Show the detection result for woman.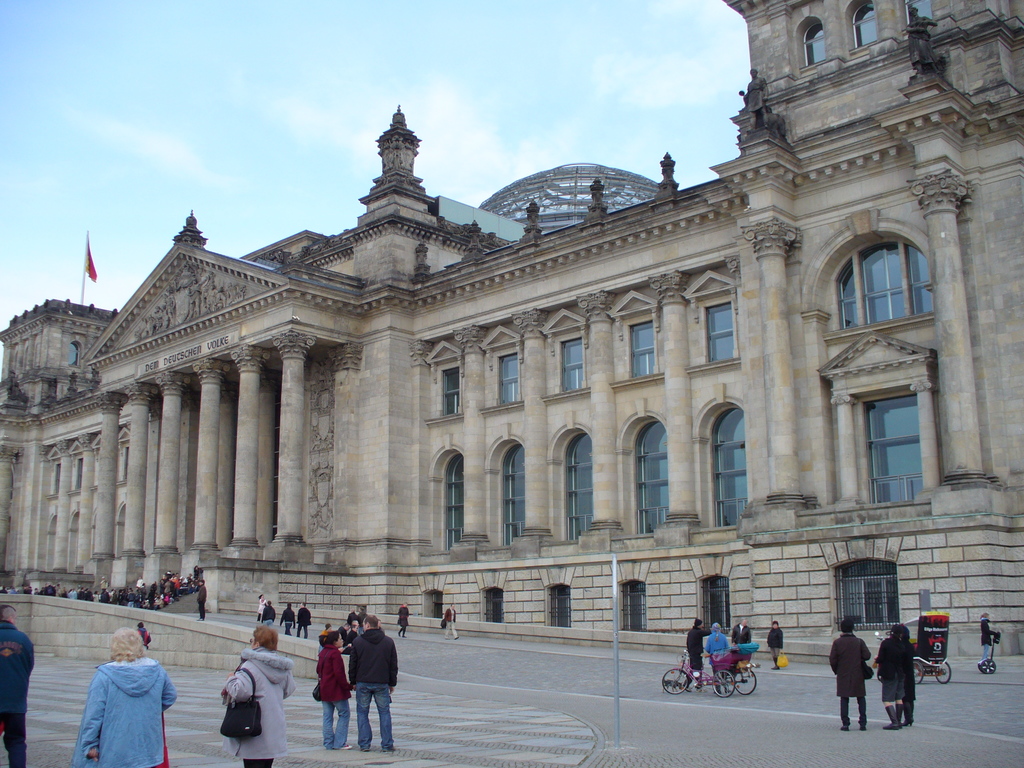
{"x1": 706, "y1": 621, "x2": 732, "y2": 696}.
